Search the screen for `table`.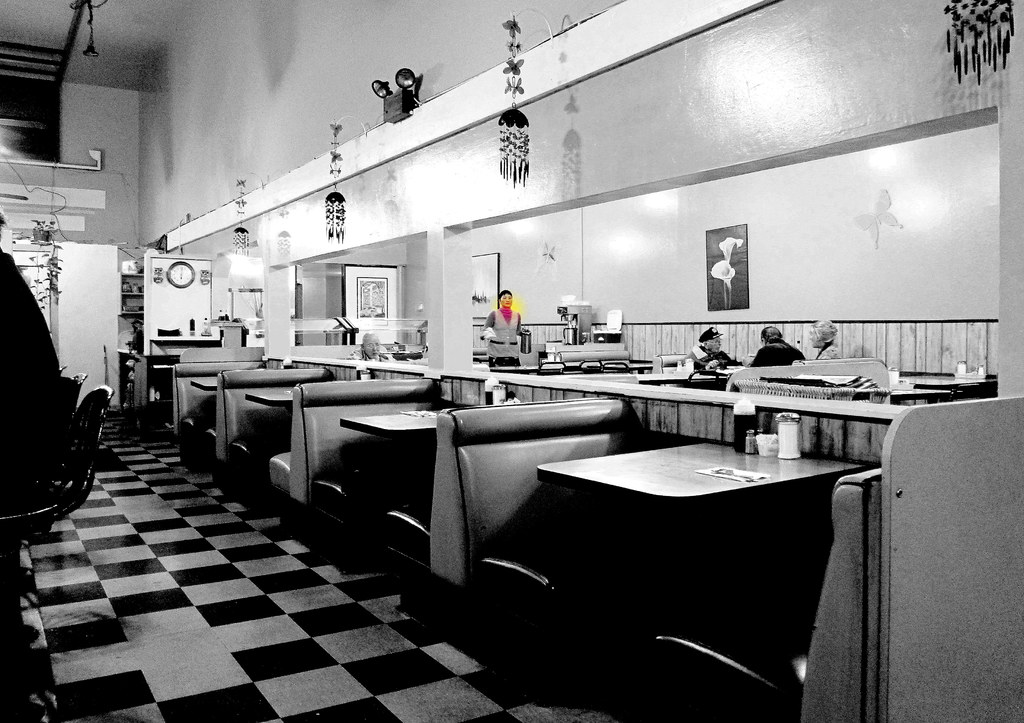
Found at x1=536, y1=444, x2=867, y2=516.
